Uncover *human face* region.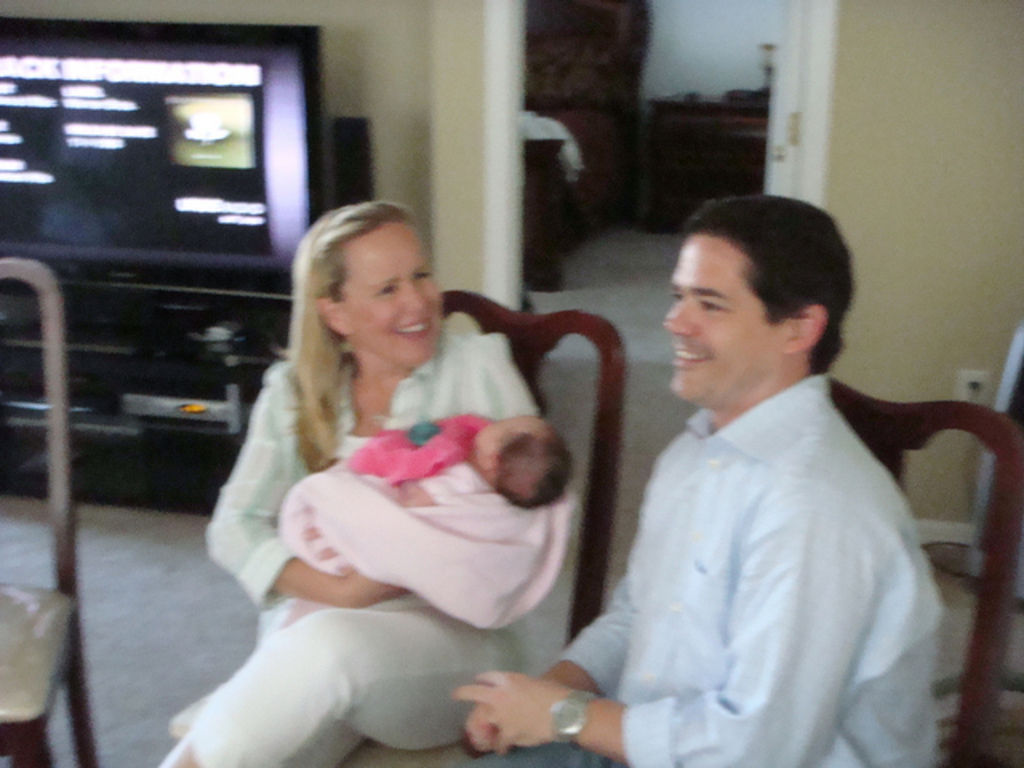
Uncovered: pyautogui.locateOnScreen(662, 224, 778, 398).
